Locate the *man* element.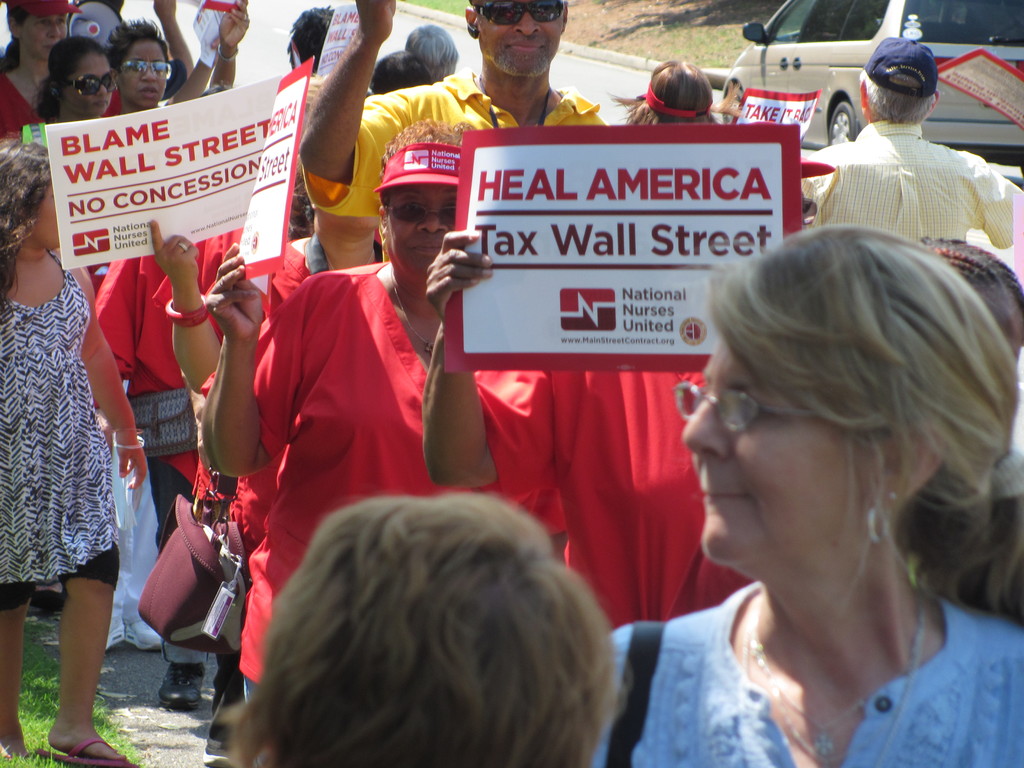
Element bbox: 289, 0, 613, 218.
